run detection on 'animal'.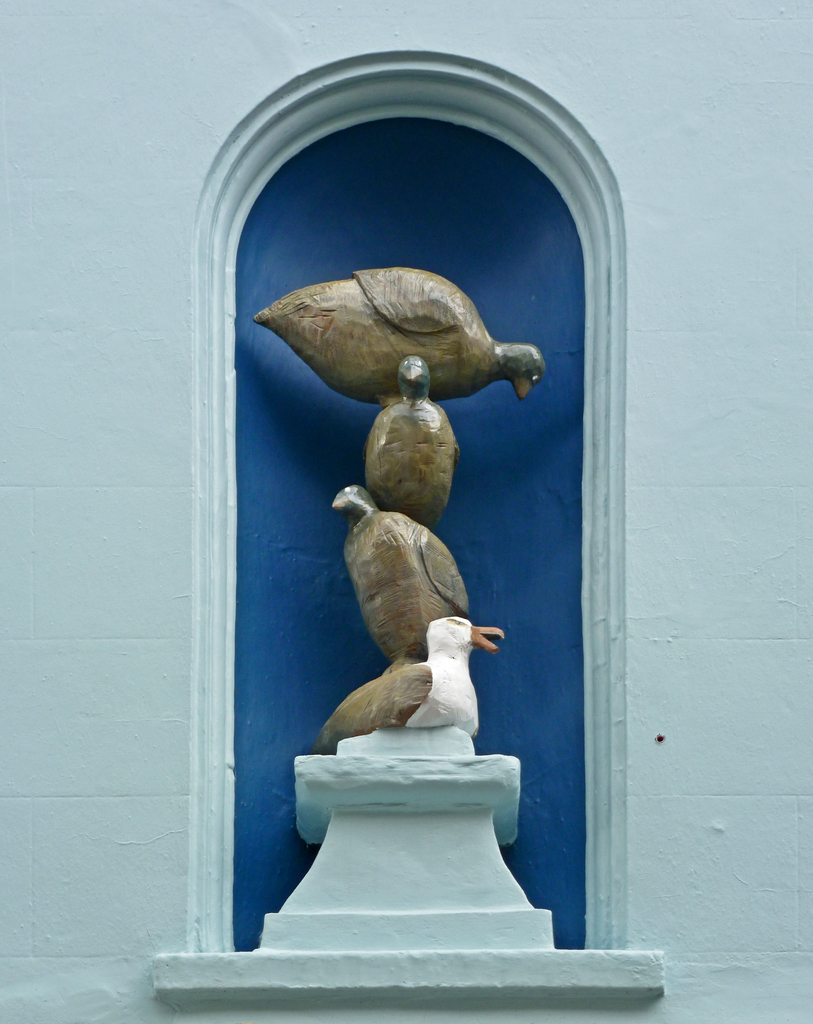
Result: l=366, t=355, r=462, b=531.
